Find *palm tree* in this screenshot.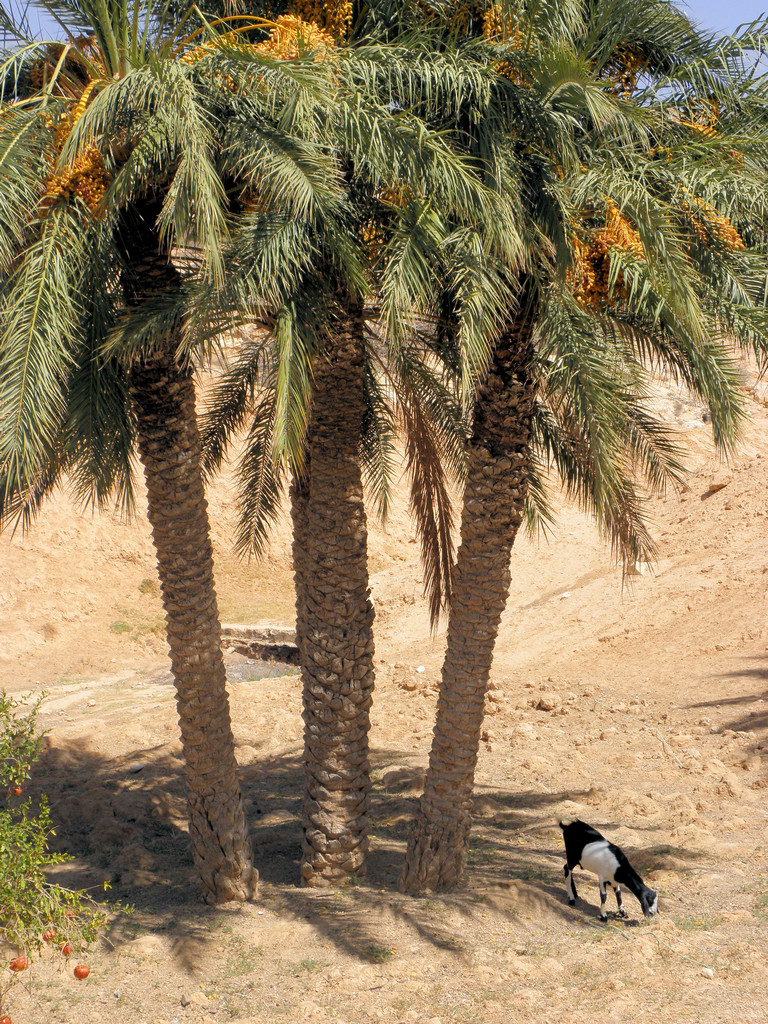
The bounding box for *palm tree* is Rect(175, 52, 458, 867).
